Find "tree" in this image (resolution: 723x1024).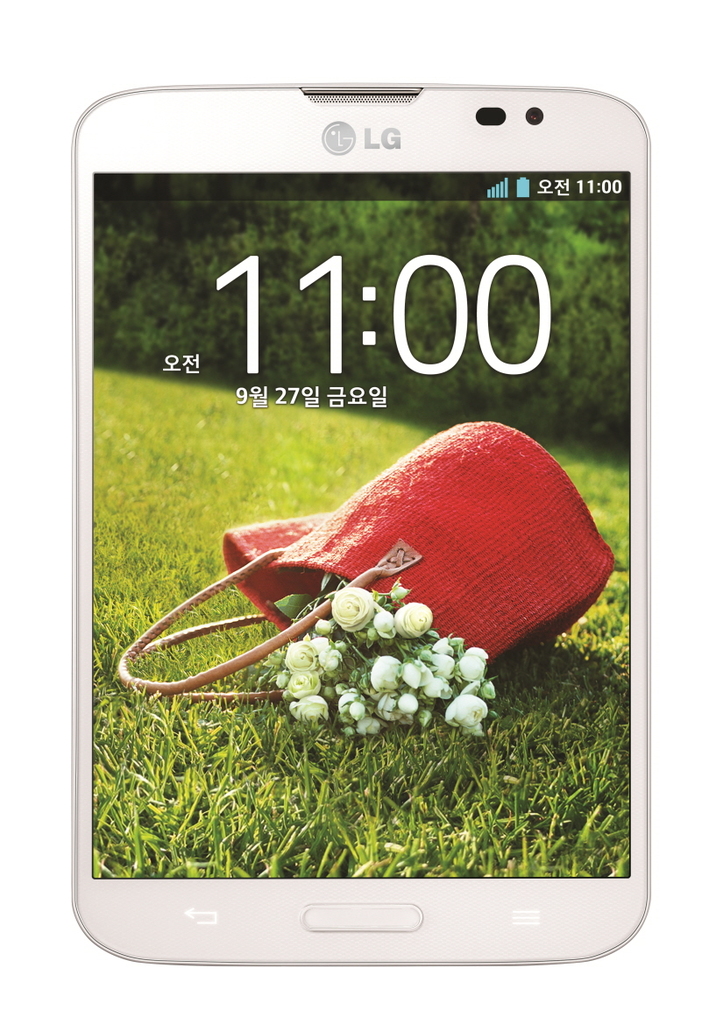
{"x1": 85, "y1": 200, "x2": 622, "y2": 422}.
